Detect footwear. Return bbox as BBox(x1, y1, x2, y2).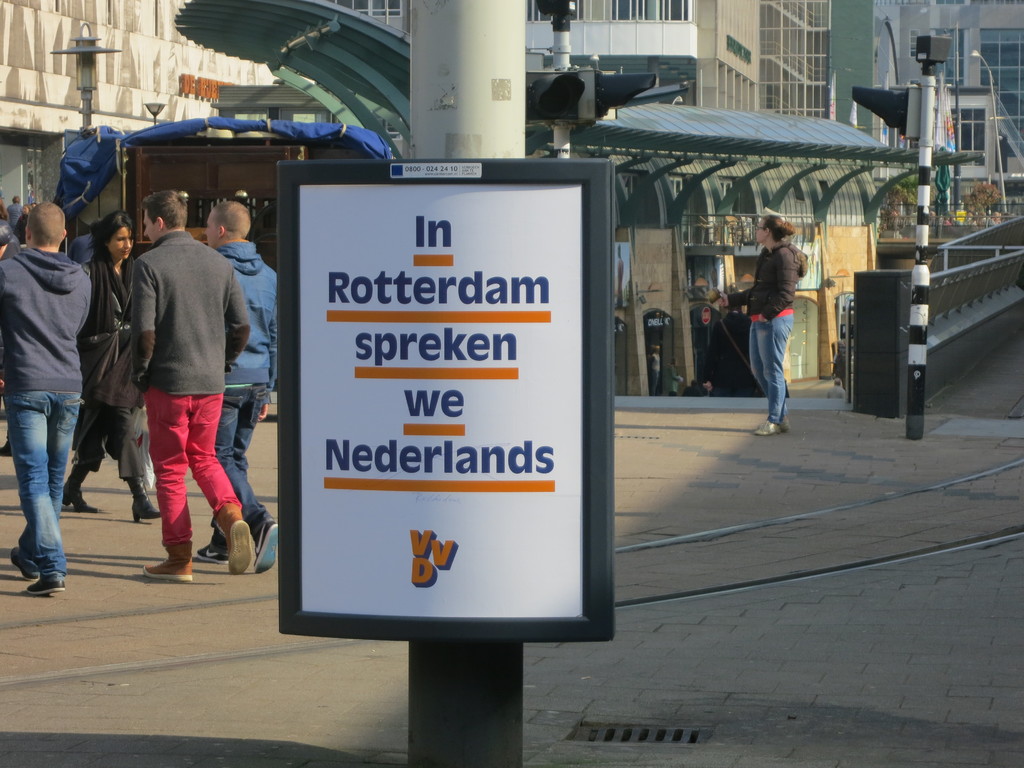
BBox(253, 519, 285, 574).
